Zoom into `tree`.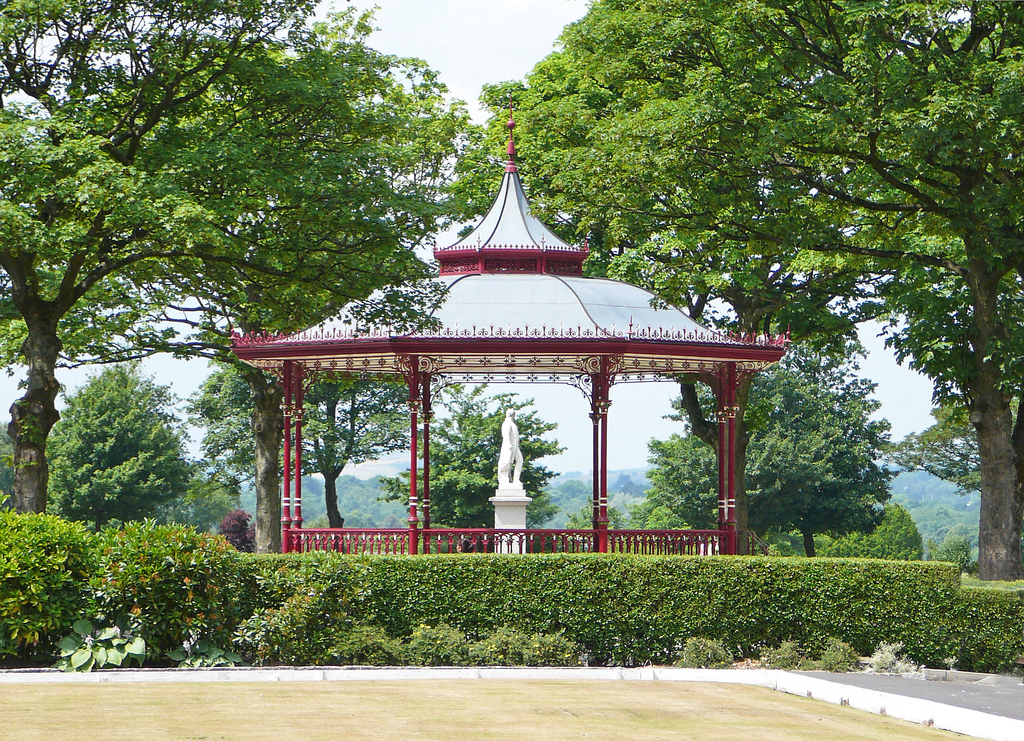
Zoom target: (x1=0, y1=0, x2=477, y2=517).
